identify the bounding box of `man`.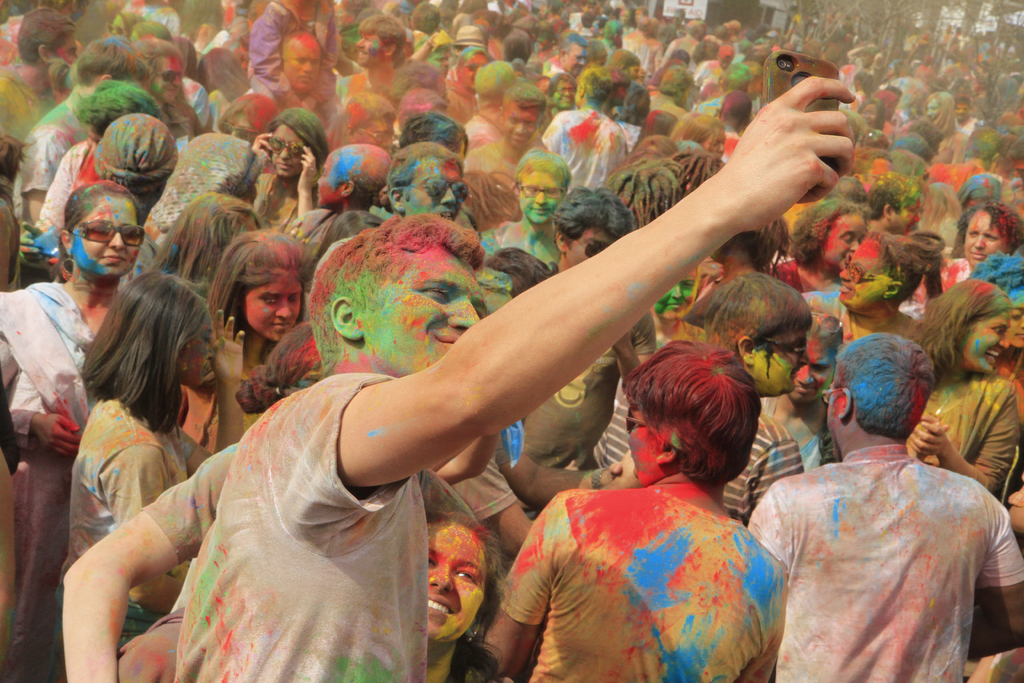
l=754, t=327, r=1001, b=682.
